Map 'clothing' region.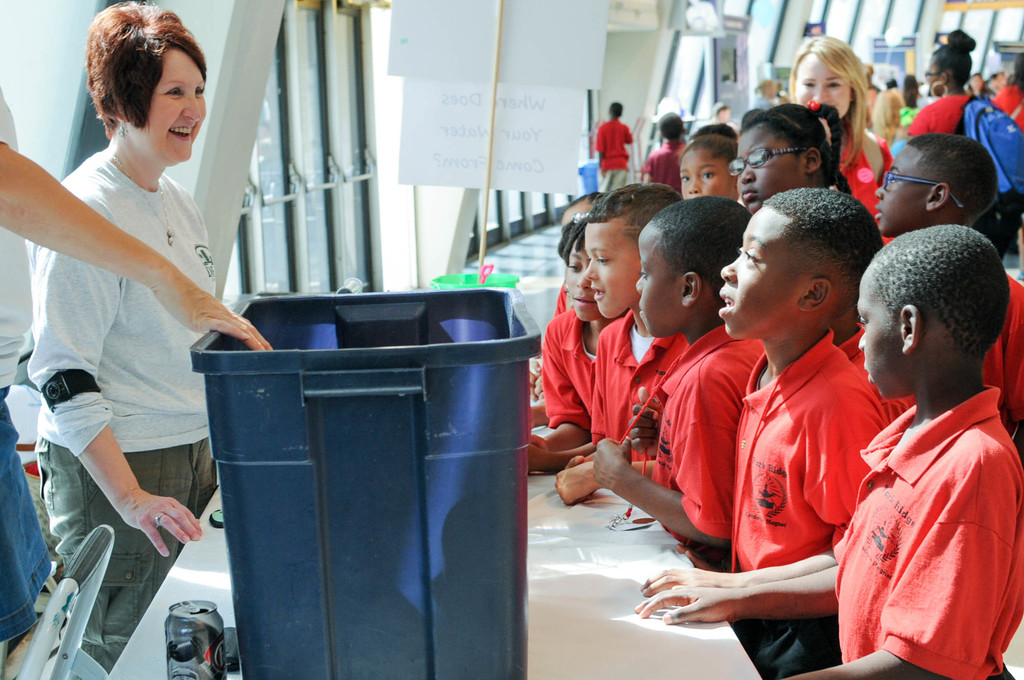
Mapped to bbox=[902, 92, 970, 134].
